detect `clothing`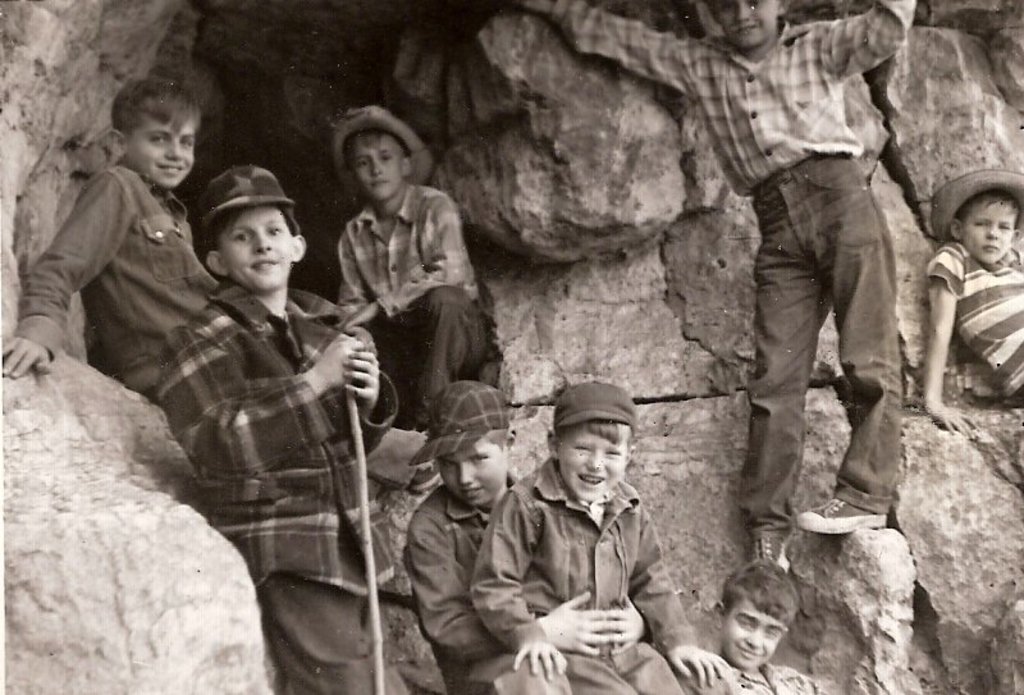
(x1=466, y1=456, x2=701, y2=694)
